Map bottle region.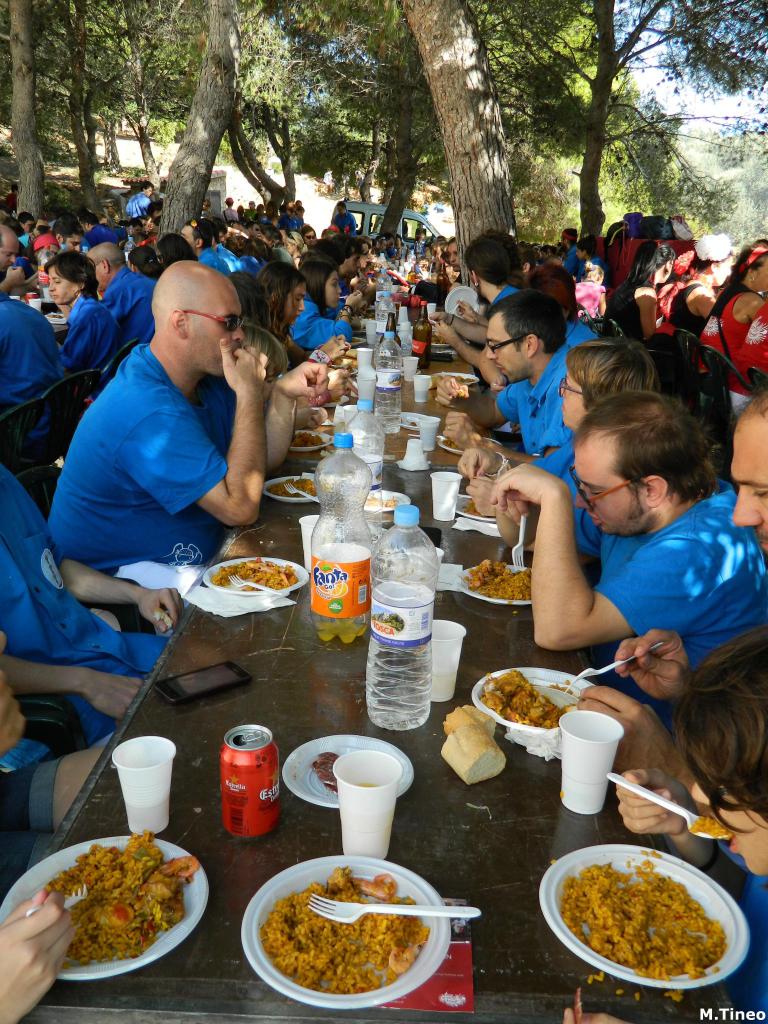
Mapped to x1=344, y1=406, x2=390, y2=470.
